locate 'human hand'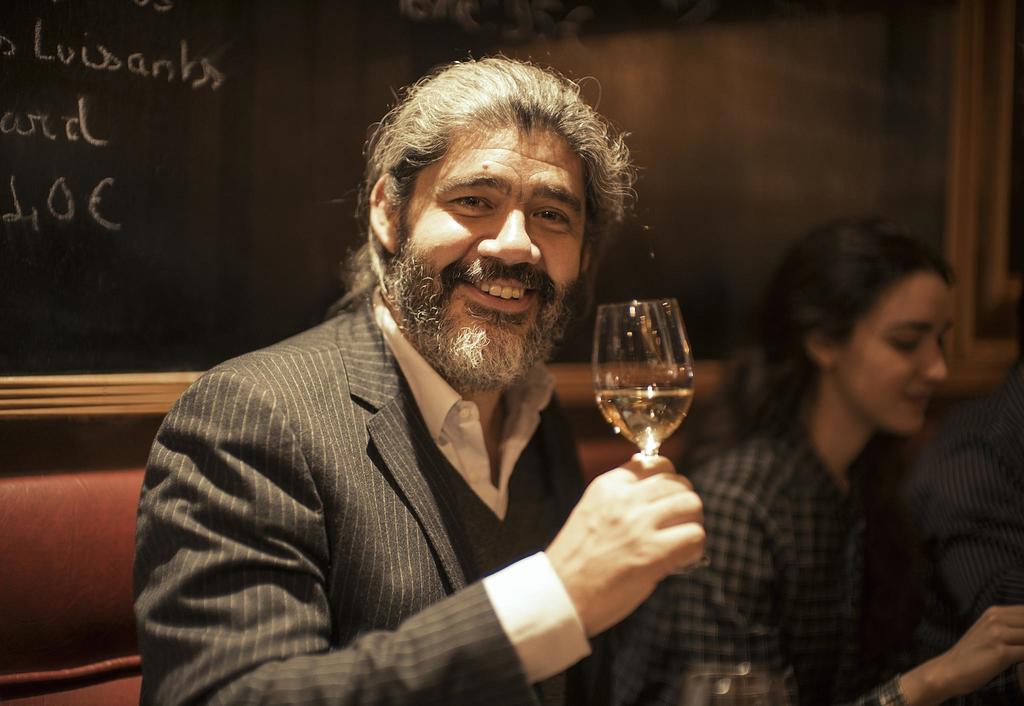
detection(549, 458, 721, 617)
